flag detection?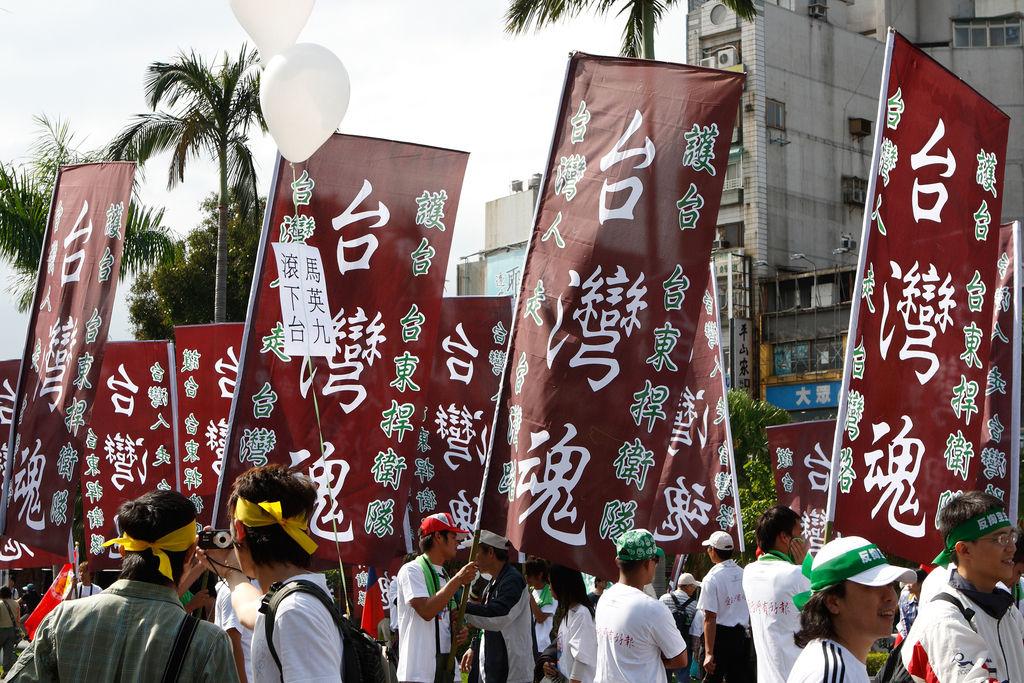
<box>0,359,84,570</box>
